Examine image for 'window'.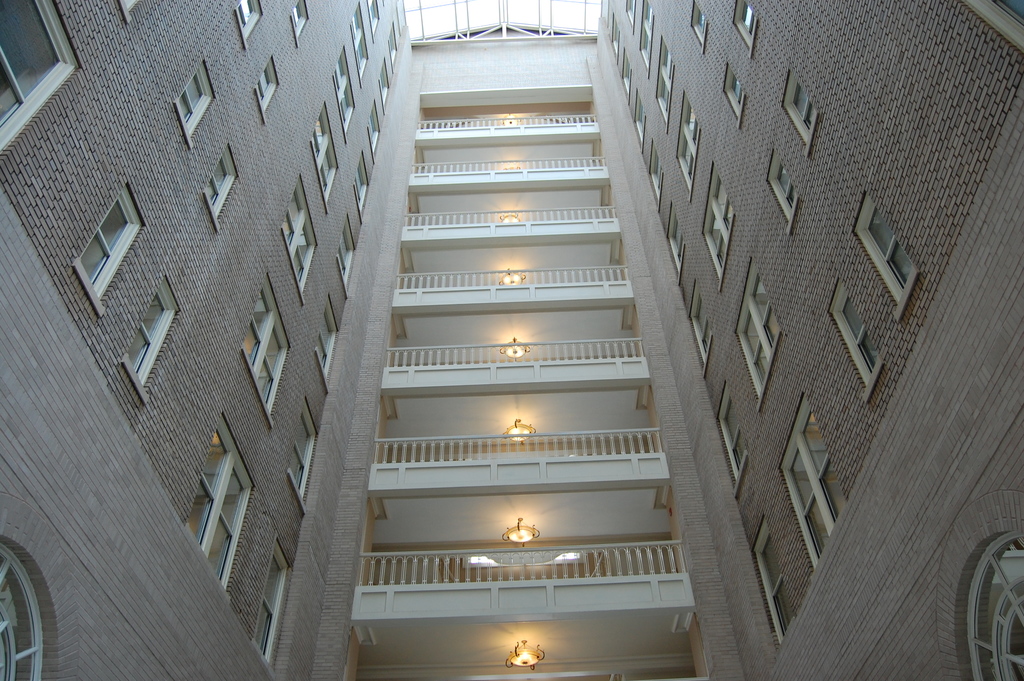
Examination result: pyautogui.locateOnScreen(179, 62, 215, 131).
